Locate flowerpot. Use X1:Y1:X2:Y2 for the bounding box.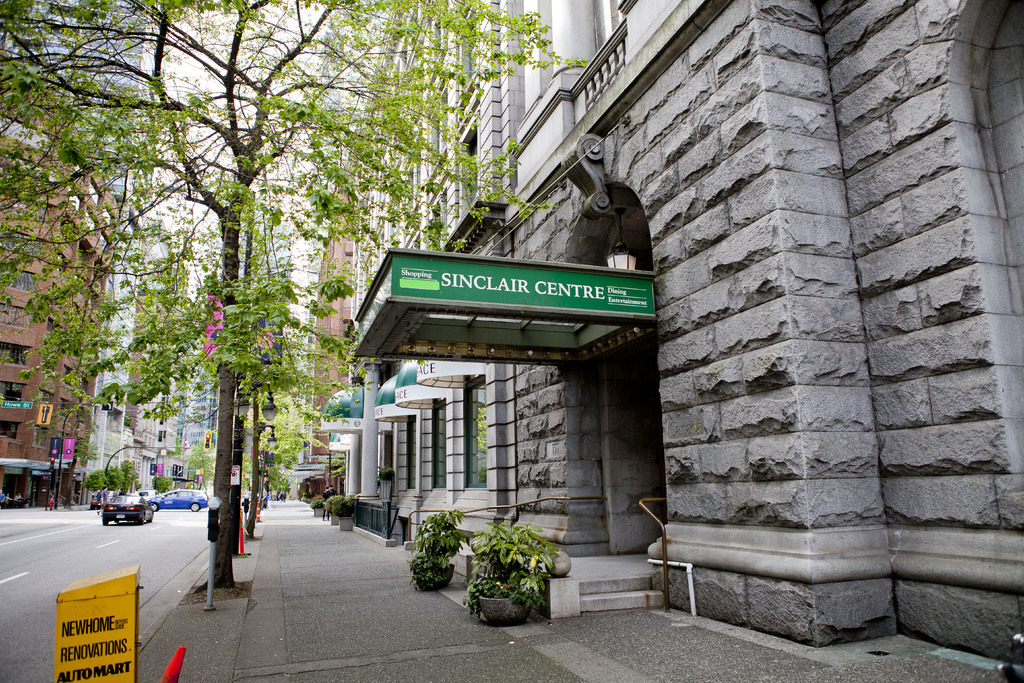
339:516:354:534.
